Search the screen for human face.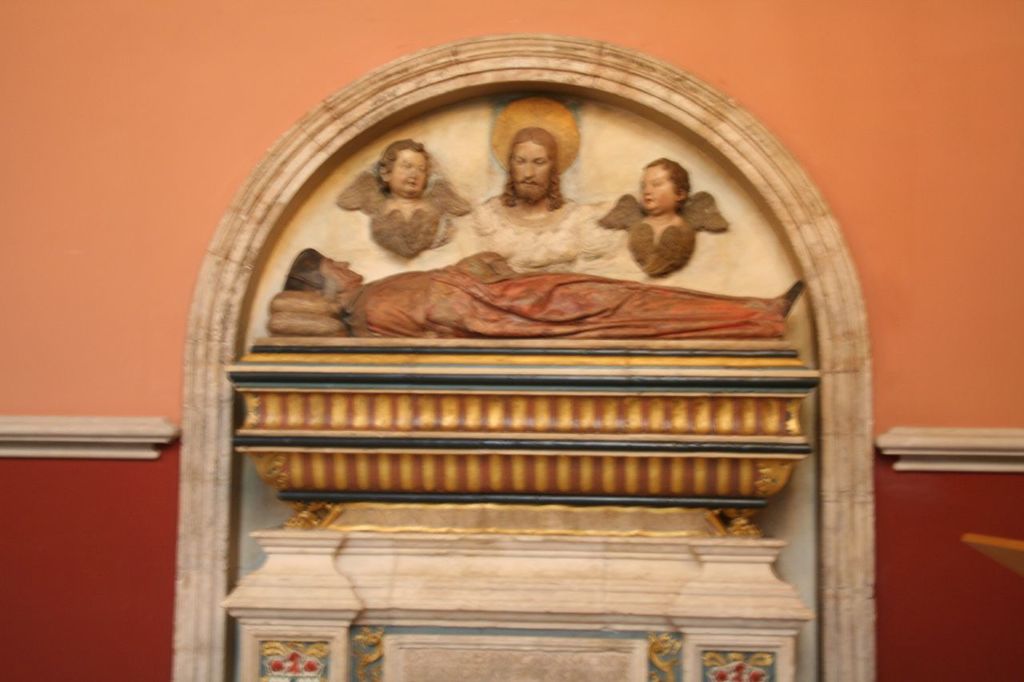
Found at (left=642, top=167, right=672, bottom=208).
